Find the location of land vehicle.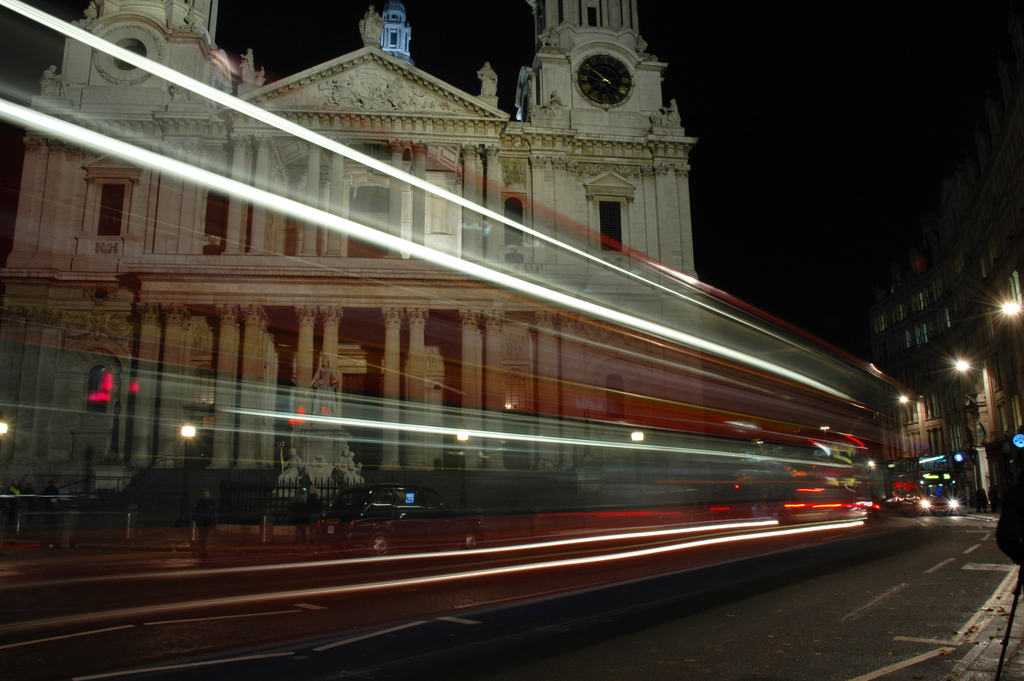
Location: <box>875,465,973,540</box>.
